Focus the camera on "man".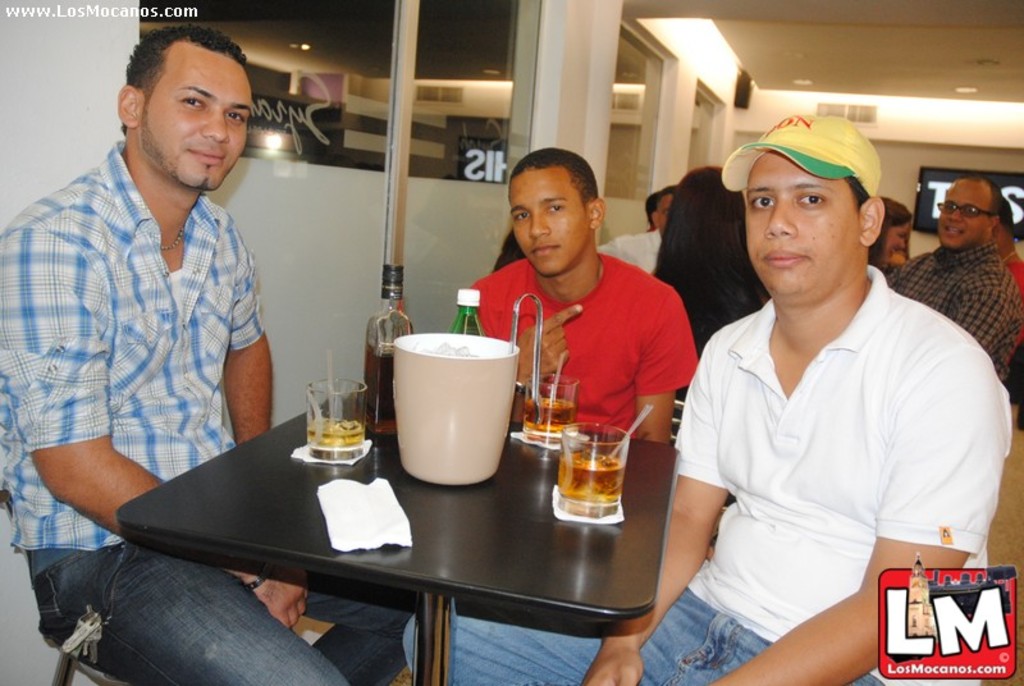
Focus region: (left=0, top=20, right=411, bottom=685).
